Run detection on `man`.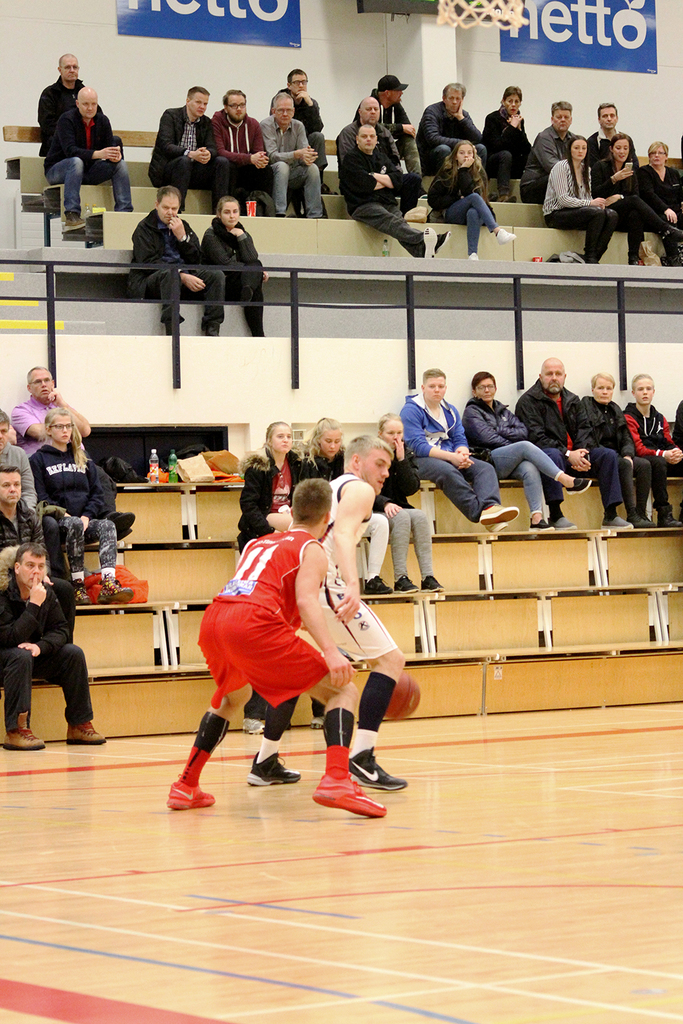
Result: l=518, t=100, r=579, b=200.
